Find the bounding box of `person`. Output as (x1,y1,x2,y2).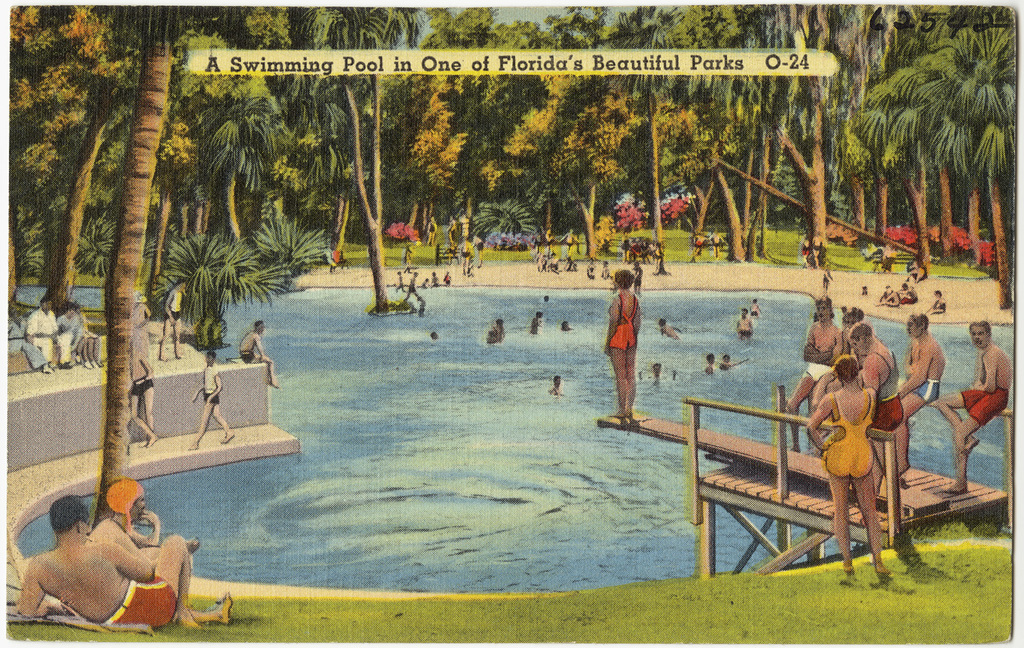
(552,376,563,394).
